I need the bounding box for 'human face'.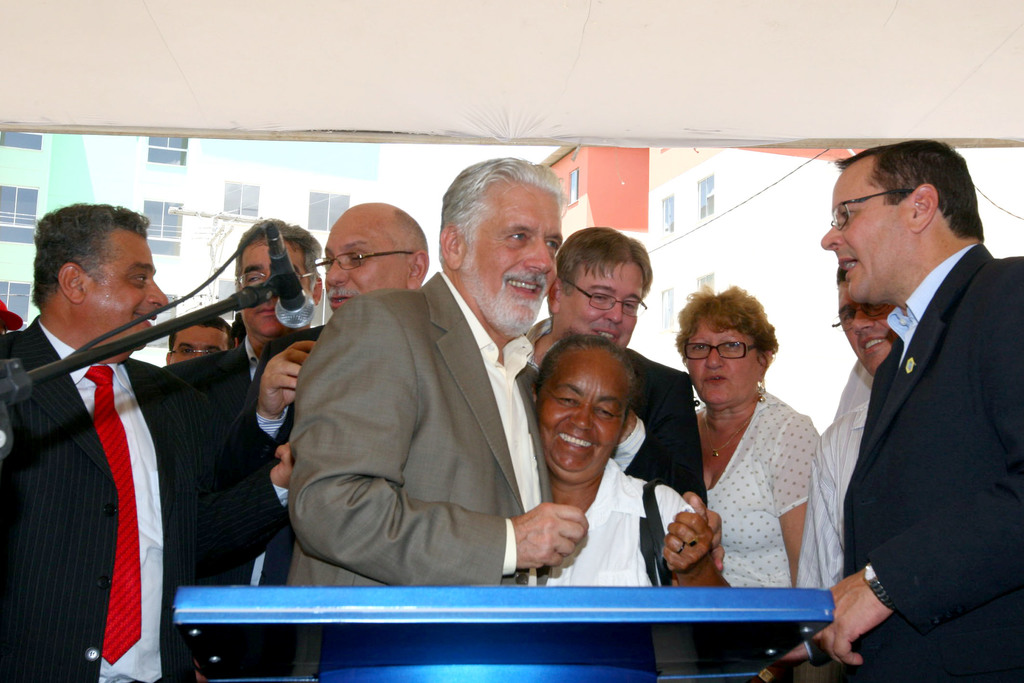
Here it is: locate(73, 229, 164, 345).
